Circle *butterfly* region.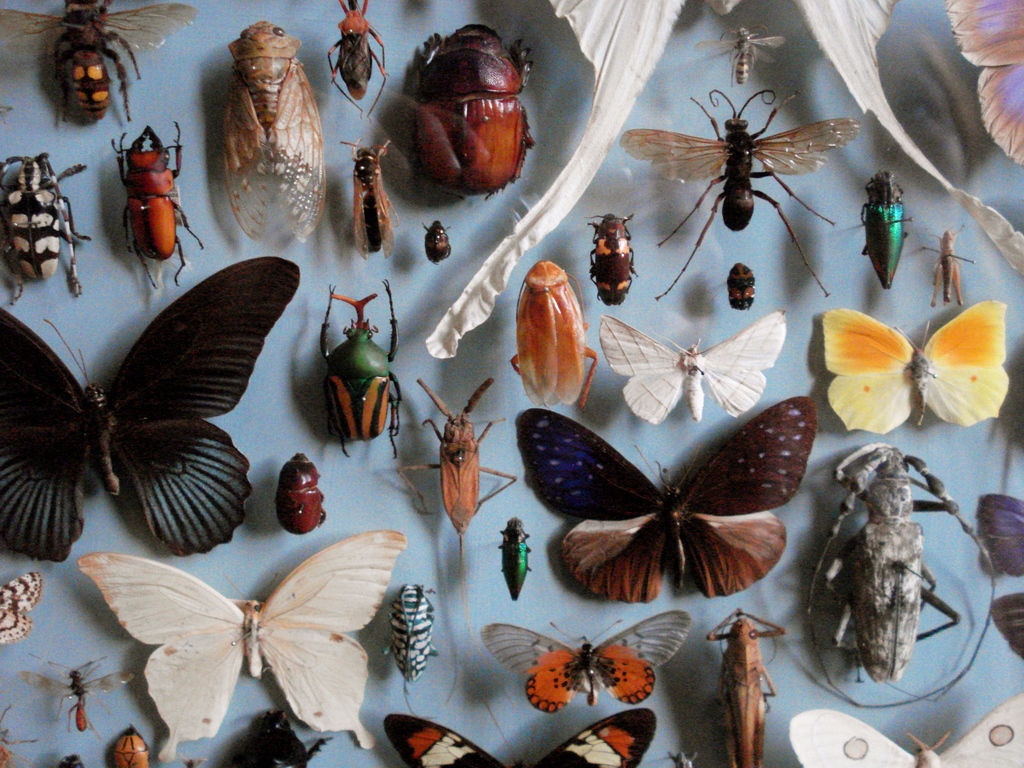
Region: (0,569,42,655).
